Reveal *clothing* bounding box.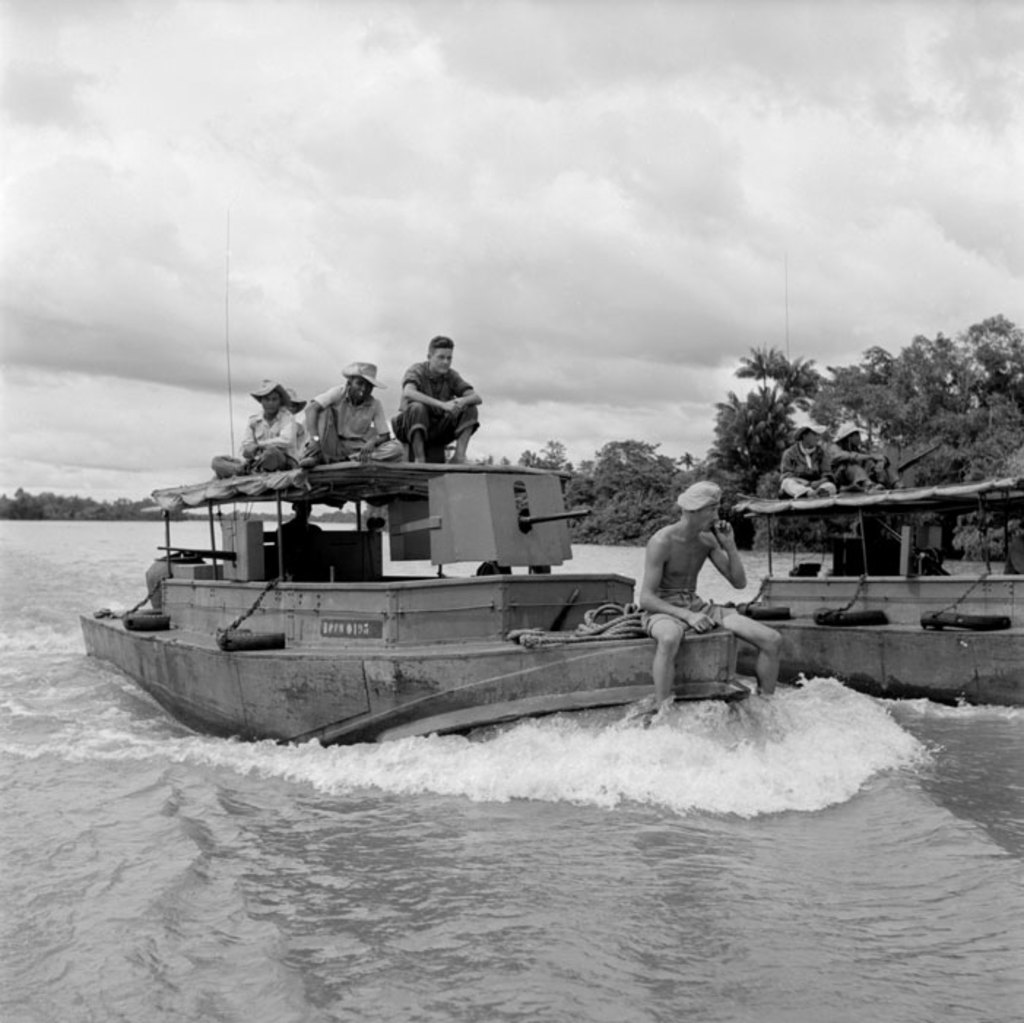
Revealed: x1=305 y1=379 x2=405 y2=459.
